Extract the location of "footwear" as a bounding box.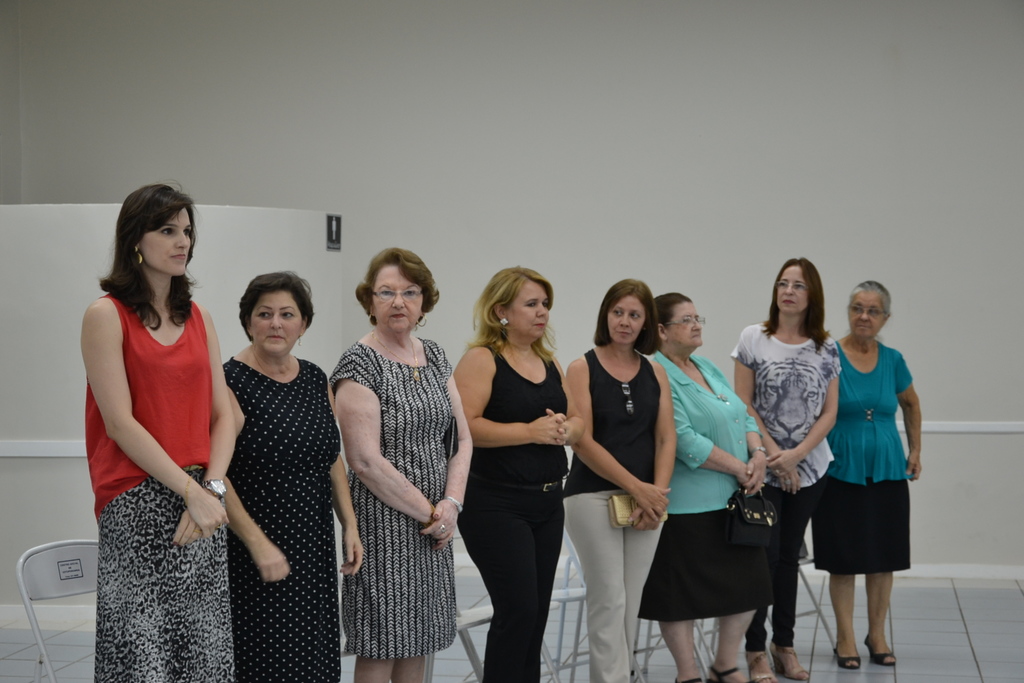
locate(749, 649, 777, 682).
